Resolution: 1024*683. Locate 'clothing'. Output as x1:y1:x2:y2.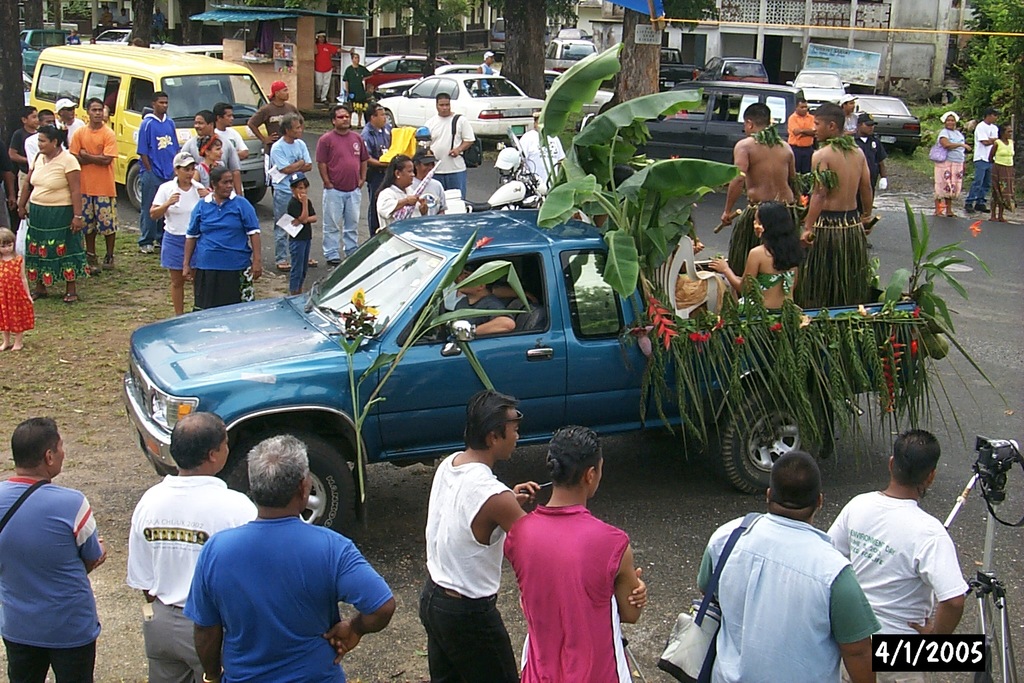
420:580:523:682.
